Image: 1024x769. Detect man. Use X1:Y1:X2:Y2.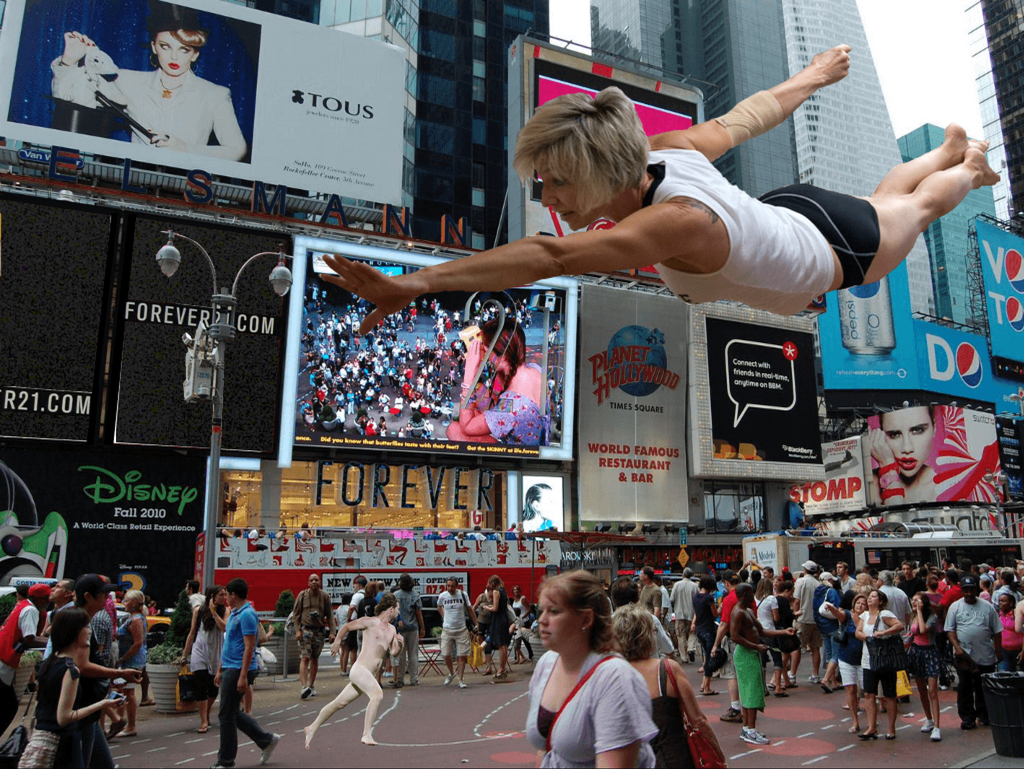
392:575:424:686.
